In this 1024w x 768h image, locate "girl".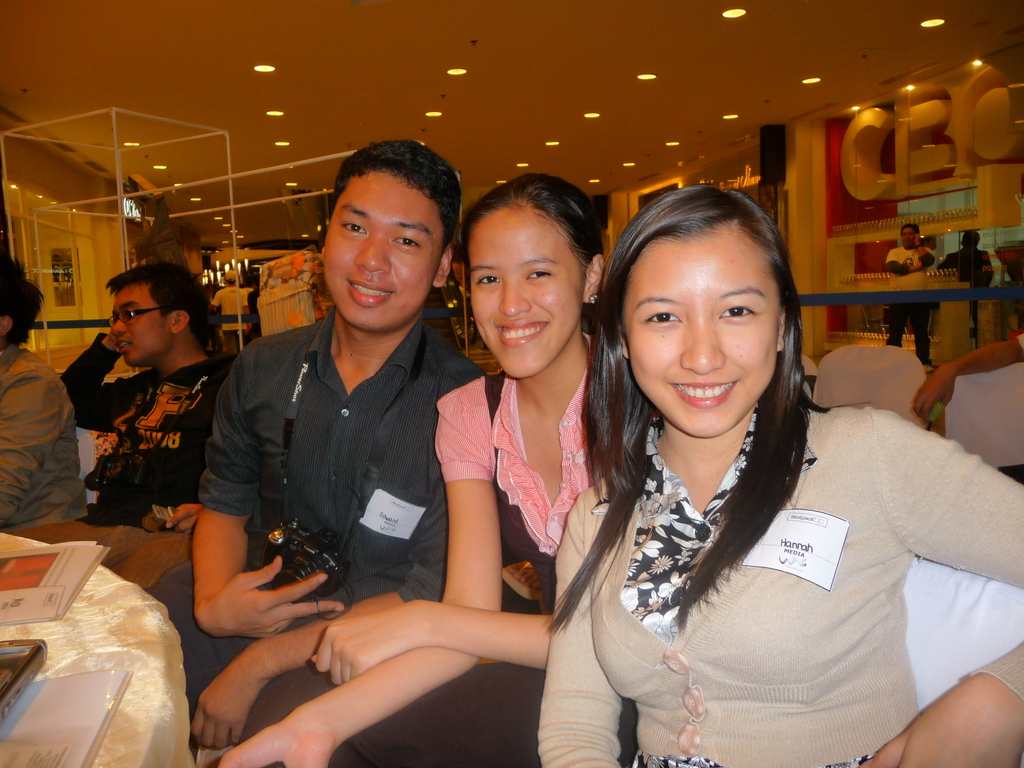
Bounding box: l=539, t=183, r=1023, b=767.
